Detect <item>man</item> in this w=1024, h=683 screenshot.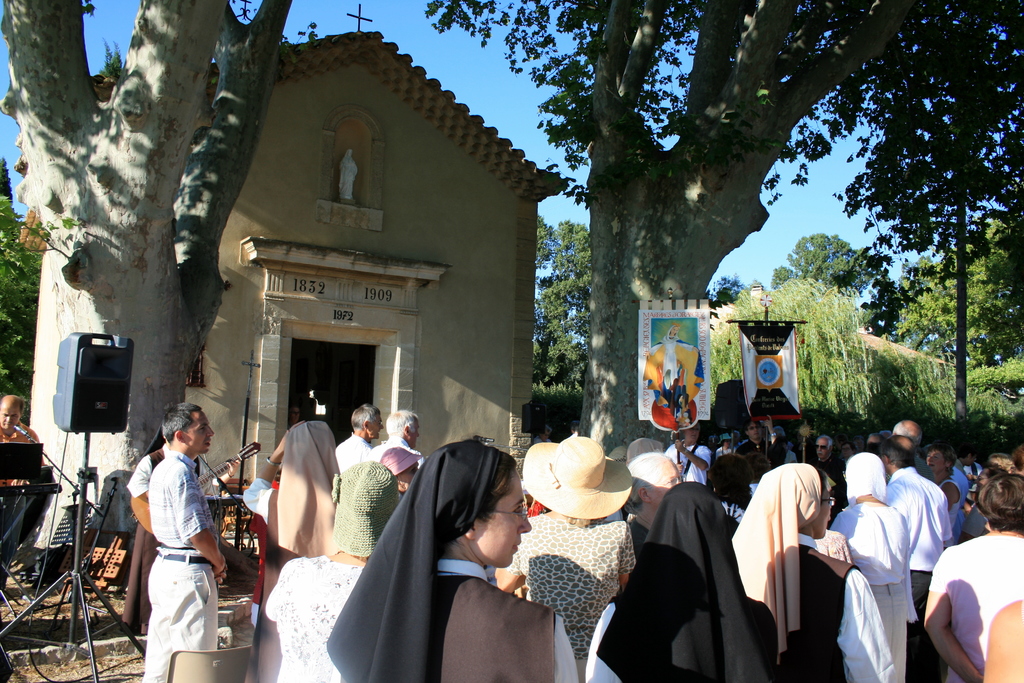
Detection: x1=789 y1=425 x2=847 y2=509.
